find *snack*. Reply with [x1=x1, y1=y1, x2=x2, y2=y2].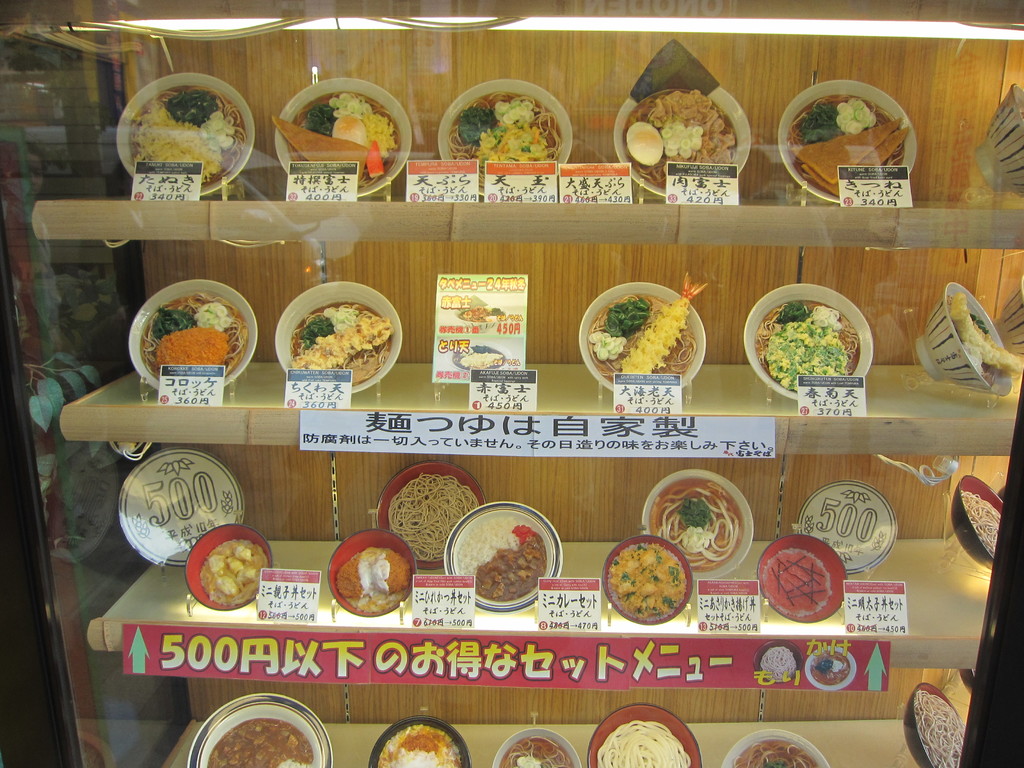
[x1=290, y1=298, x2=397, y2=388].
